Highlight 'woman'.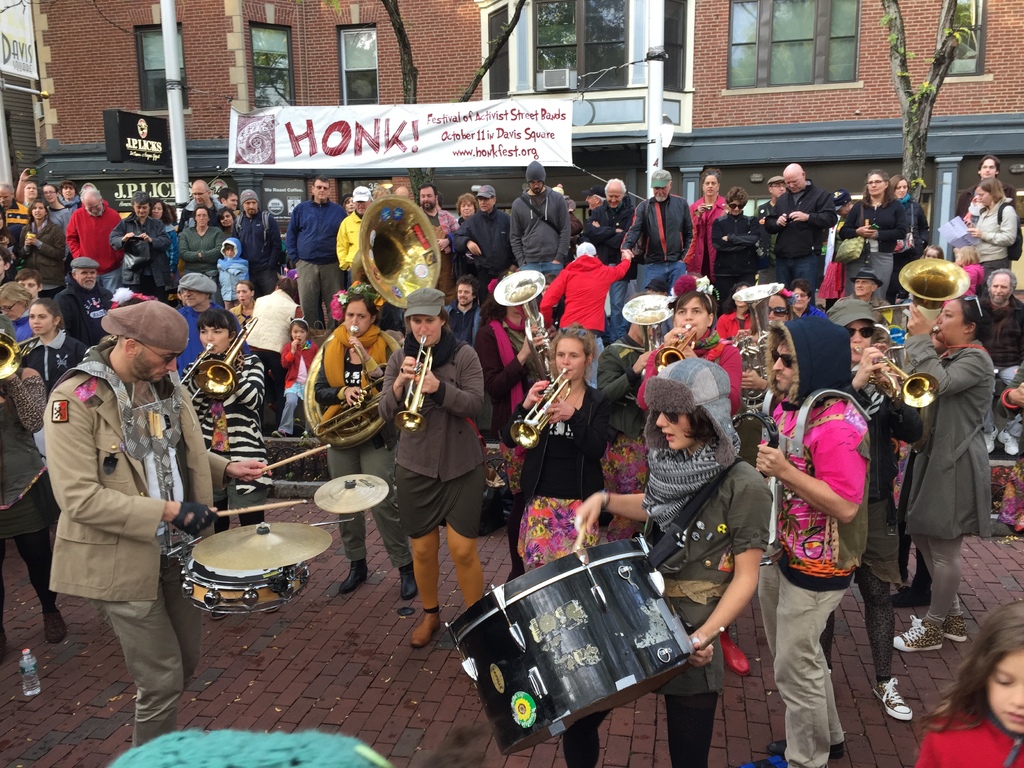
Highlighted region: box=[378, 286, 488, 648].
